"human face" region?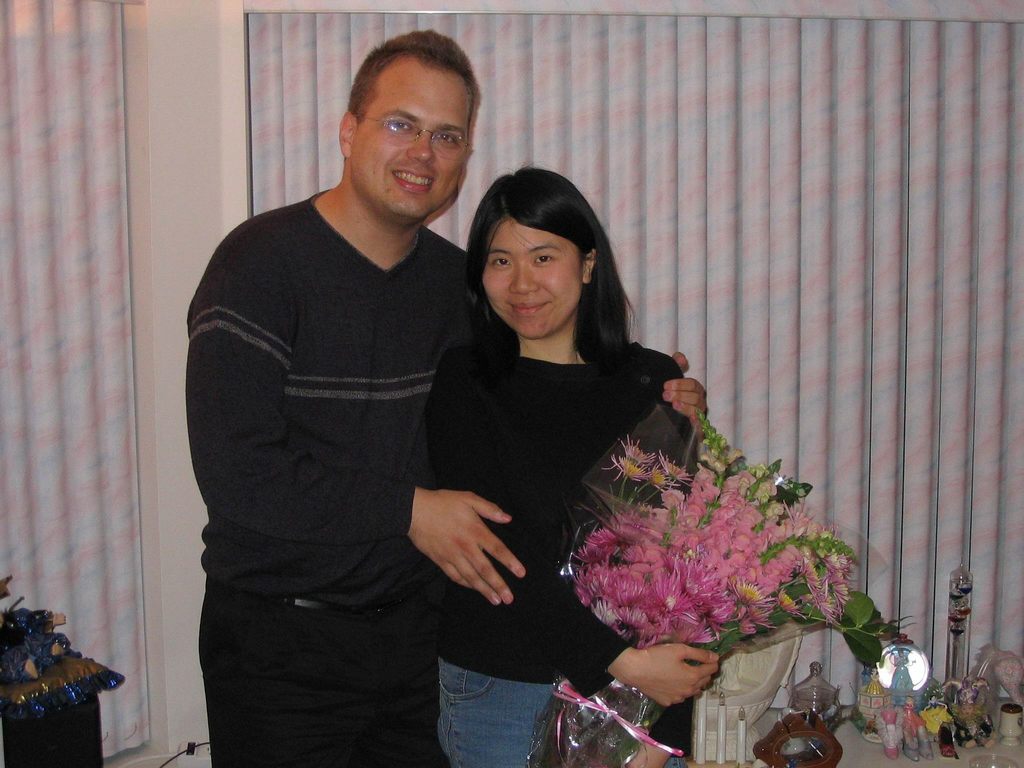
481, 215, 584, 341
